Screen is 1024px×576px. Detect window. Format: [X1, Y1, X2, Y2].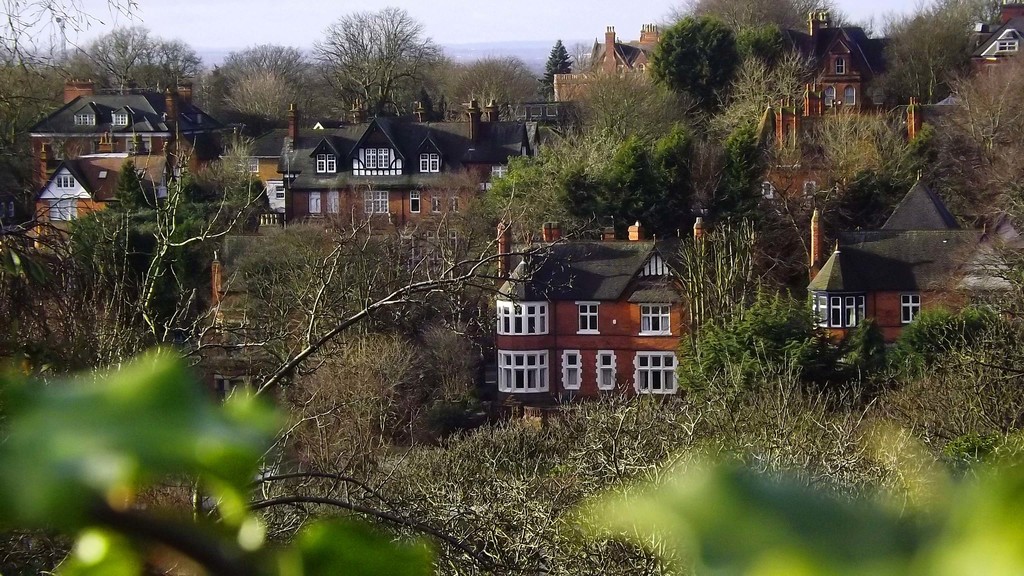
[423, 152, 440, 172].
